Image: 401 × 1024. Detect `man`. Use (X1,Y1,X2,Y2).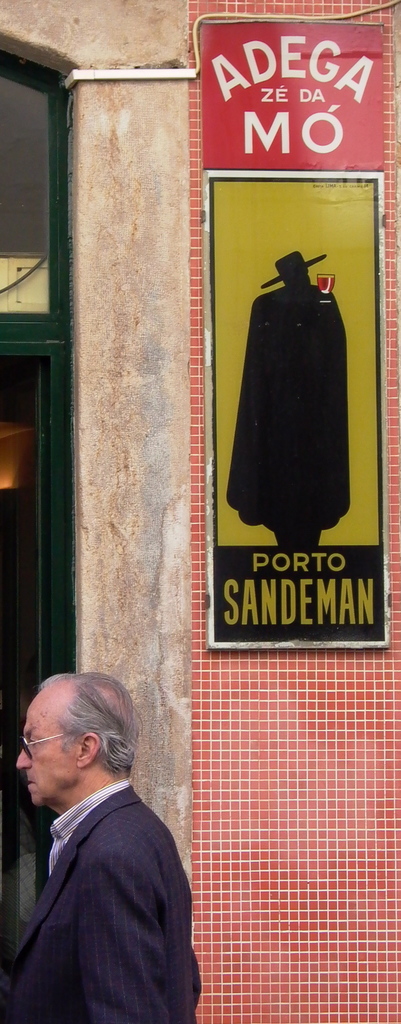
(1,671,200,1023).
